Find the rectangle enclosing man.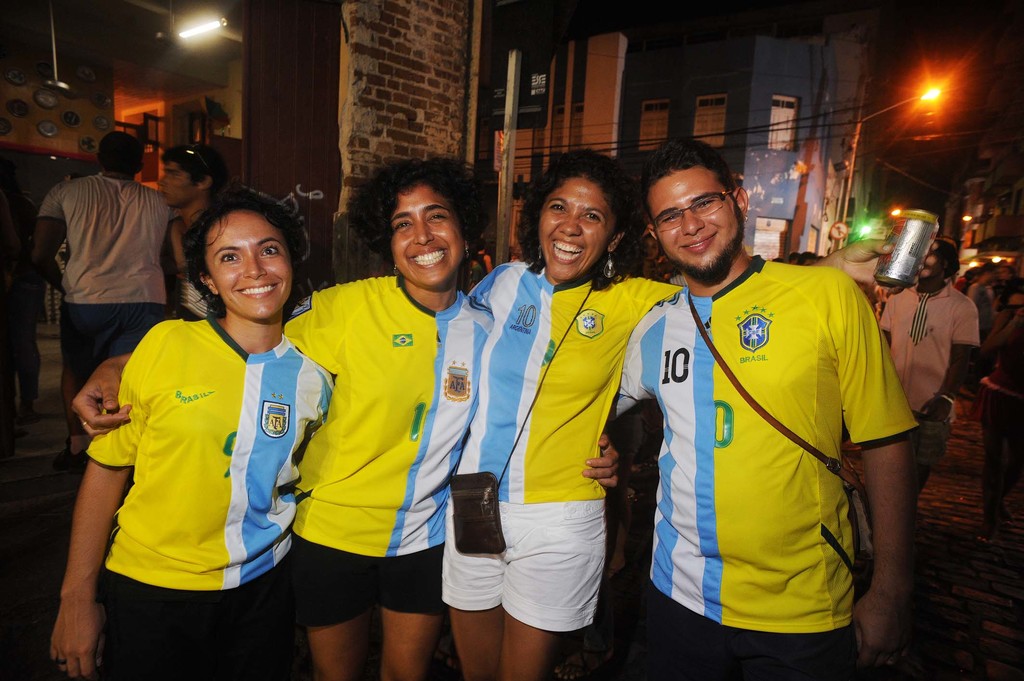
left=612, top=143, right=919, bottom=680.
